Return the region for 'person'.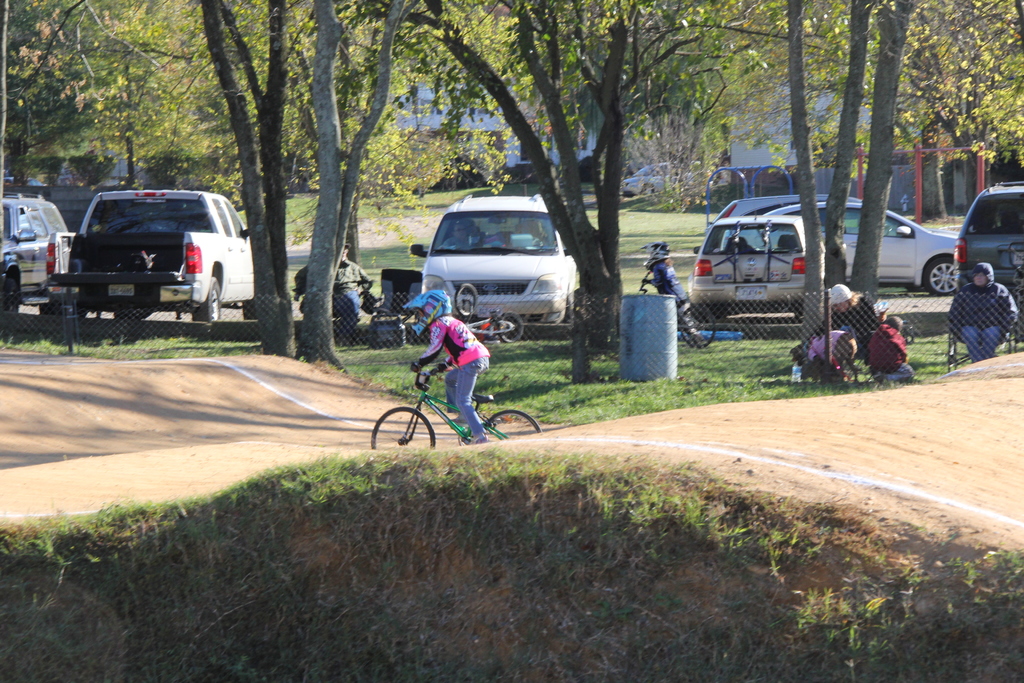
(x1=948, y1=262, x2=1017, y2=363).
